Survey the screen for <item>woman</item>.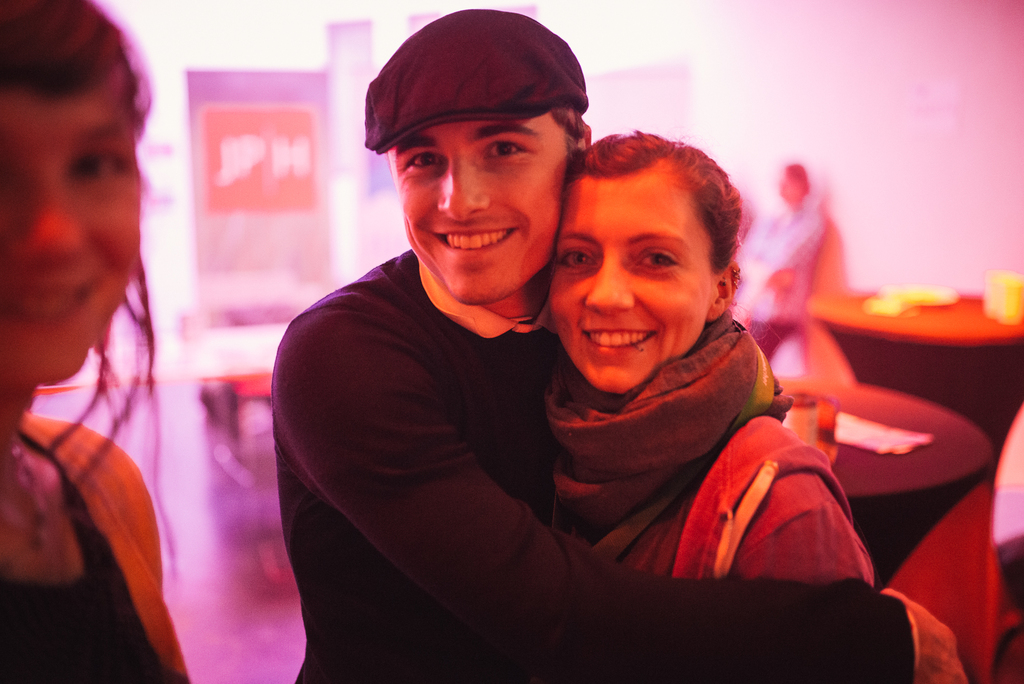
Survey found: left=445, top=157, right=868, bottom=610.
